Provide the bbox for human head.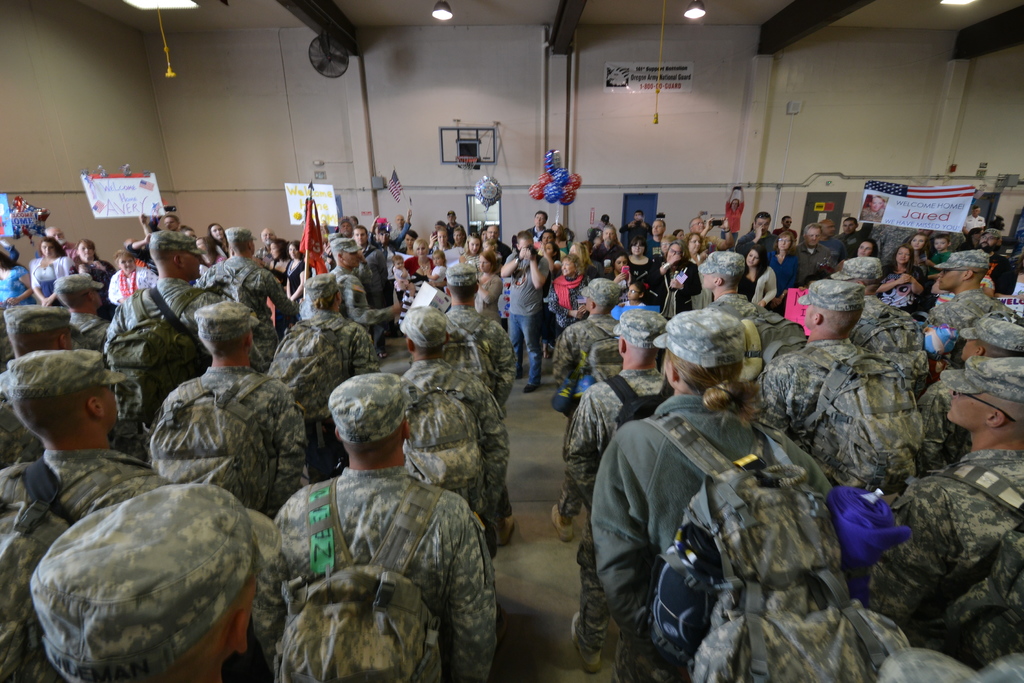
select_region(682, 231, 703, 255).
